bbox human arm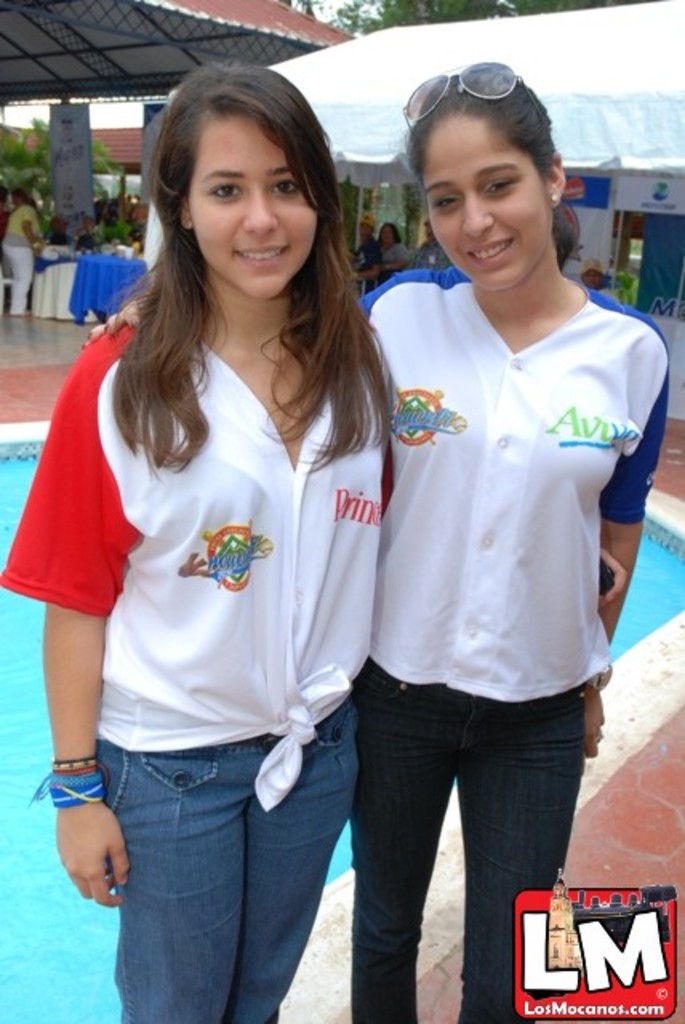
BBox(592, 542, 635, 610)
